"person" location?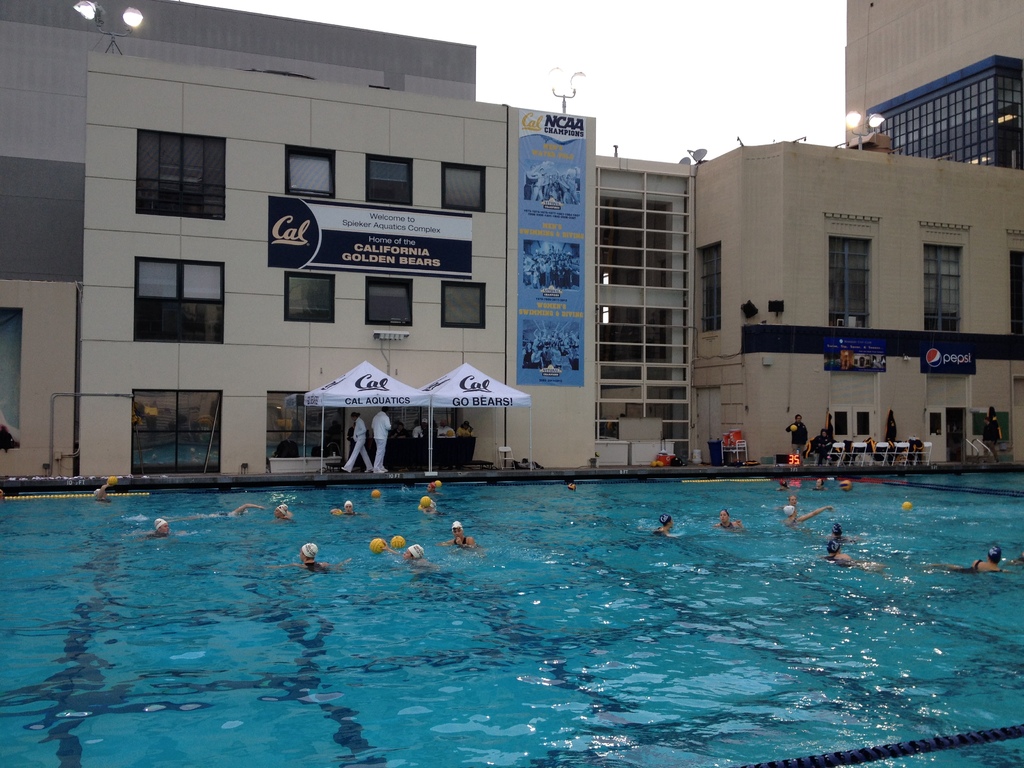
bbox(289, 541, 338, 575)
